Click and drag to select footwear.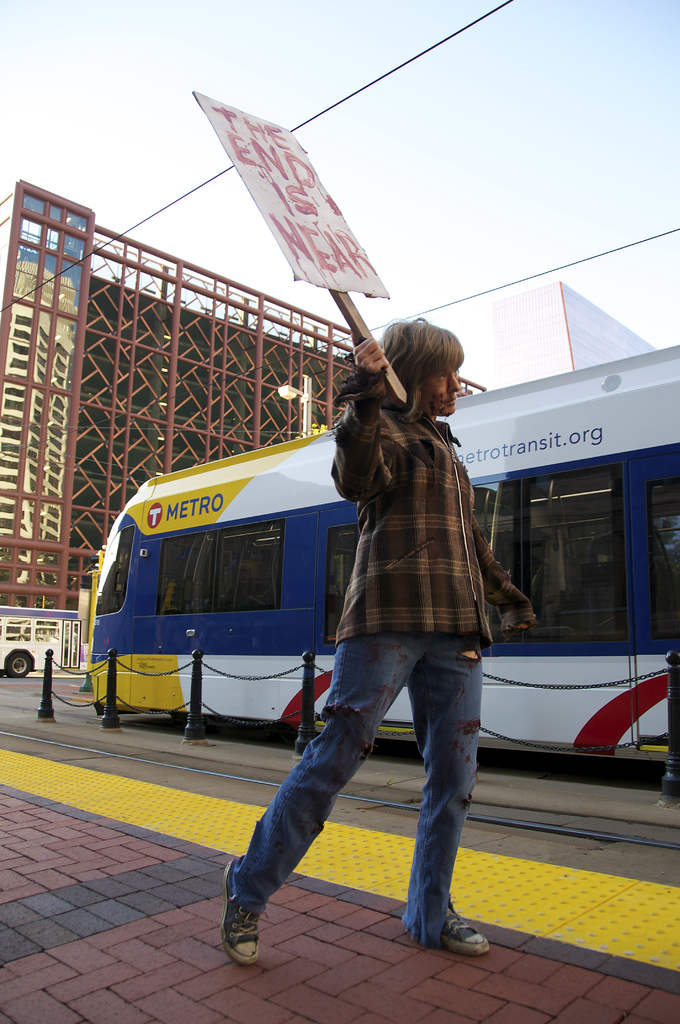
Selection: 444:903:493:956.
